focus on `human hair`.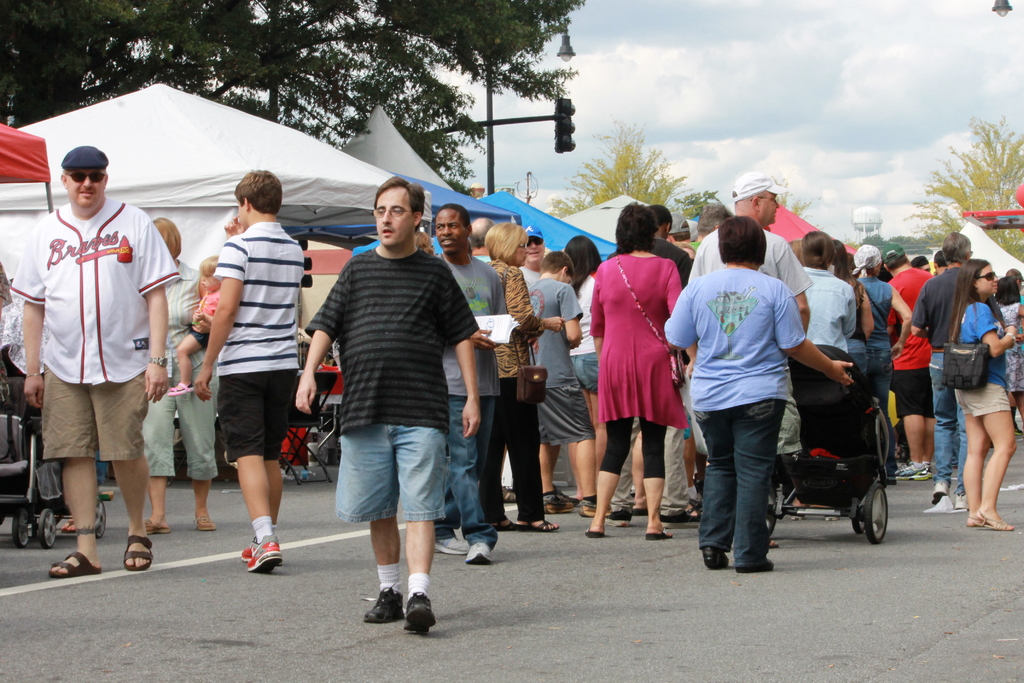
Focused at pyautogui.locateOnScreen(485, 220, 530, 258).
